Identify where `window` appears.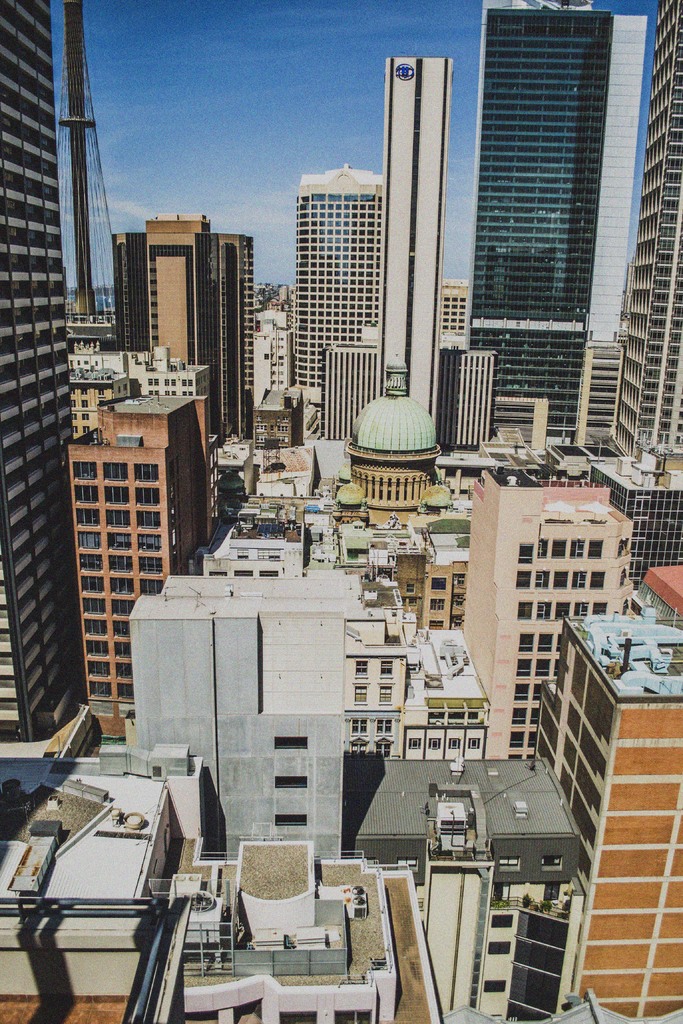
Appears at bbox=[555, 633, 561, 653].
